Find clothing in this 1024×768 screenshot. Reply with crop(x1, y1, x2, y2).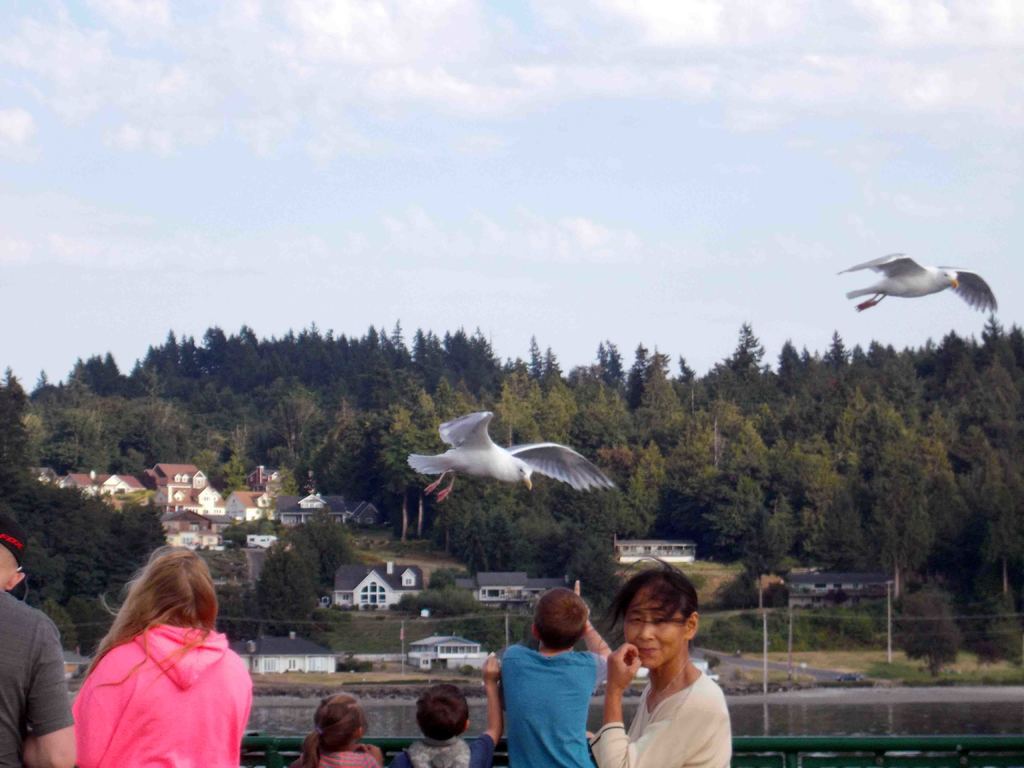
crop(307, 739, 381, 767).
